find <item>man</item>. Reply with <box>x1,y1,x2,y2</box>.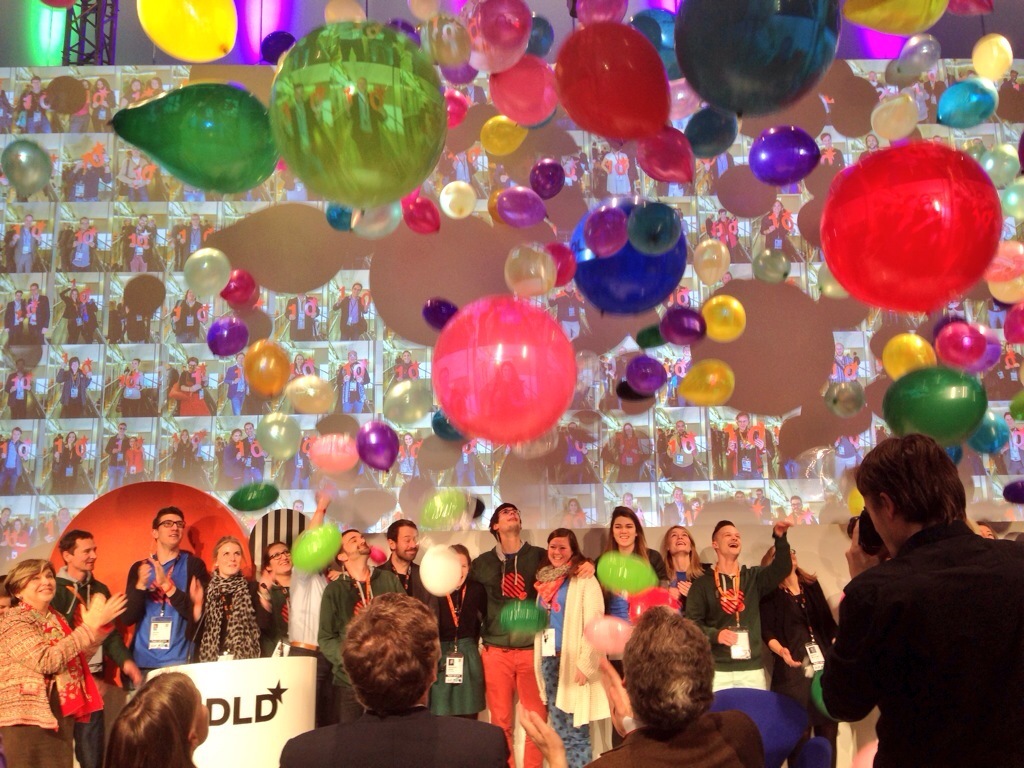
<box>130,216,153,272</box>.
